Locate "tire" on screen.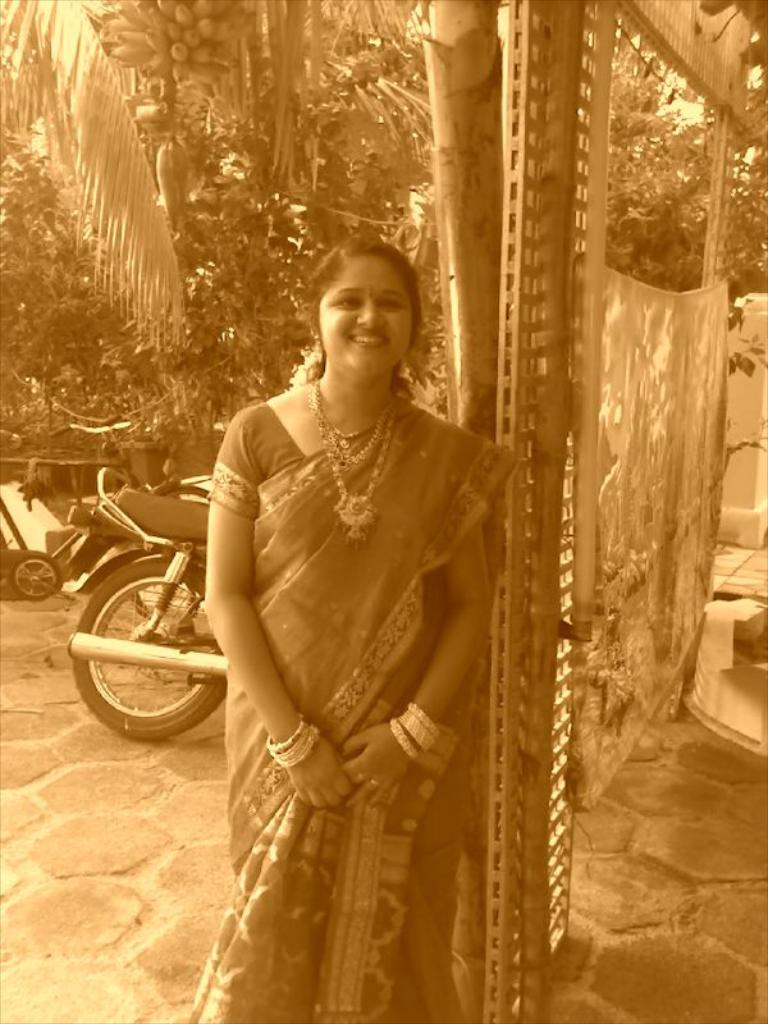
On screen at [left=72, top=562, right=227, bottom=742].
